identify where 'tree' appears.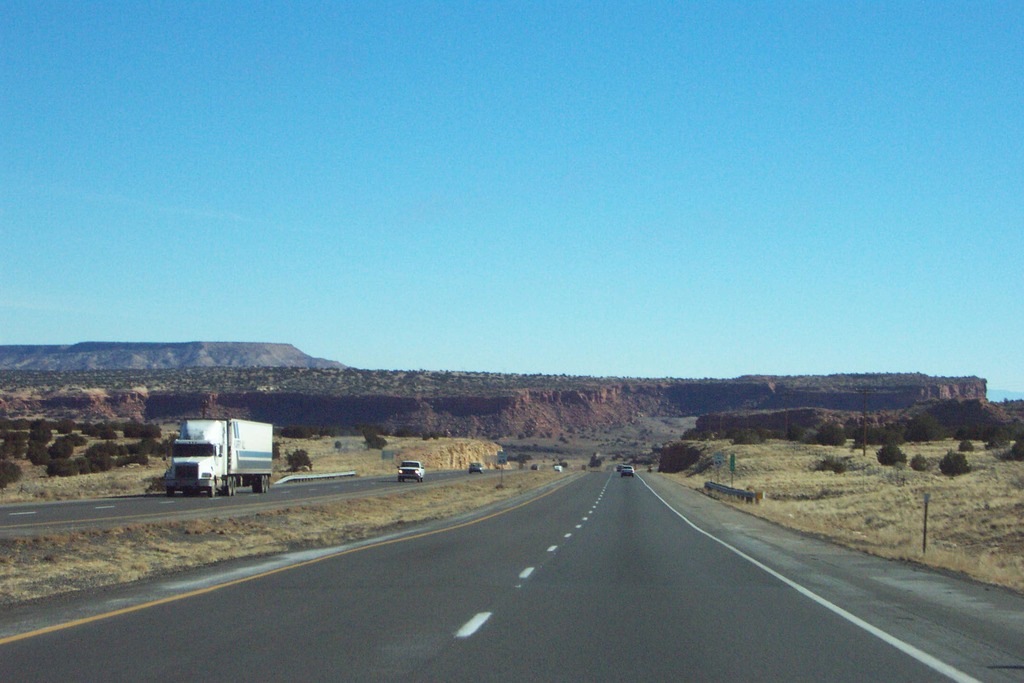
Appears at select_region(937, 450, 977, 478).
